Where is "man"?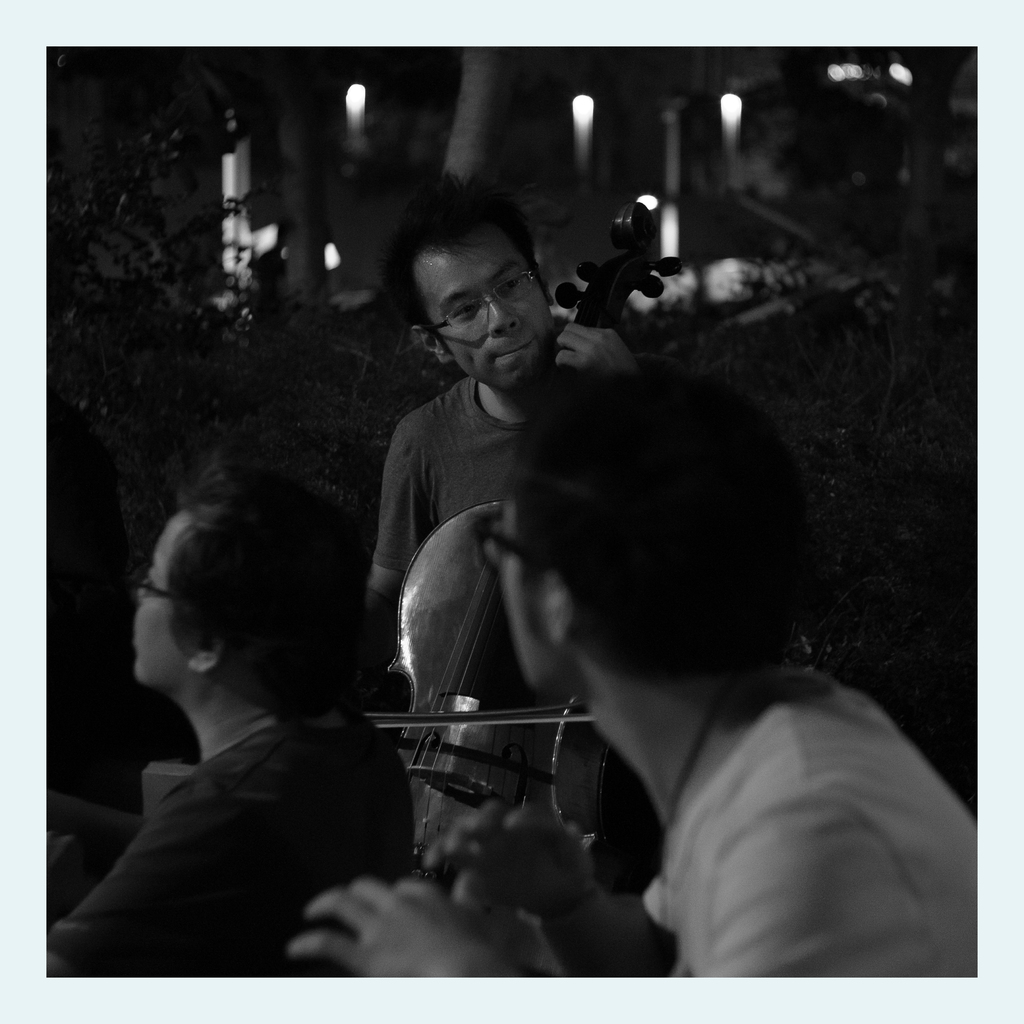
detection(357, 177, 692, 690).
